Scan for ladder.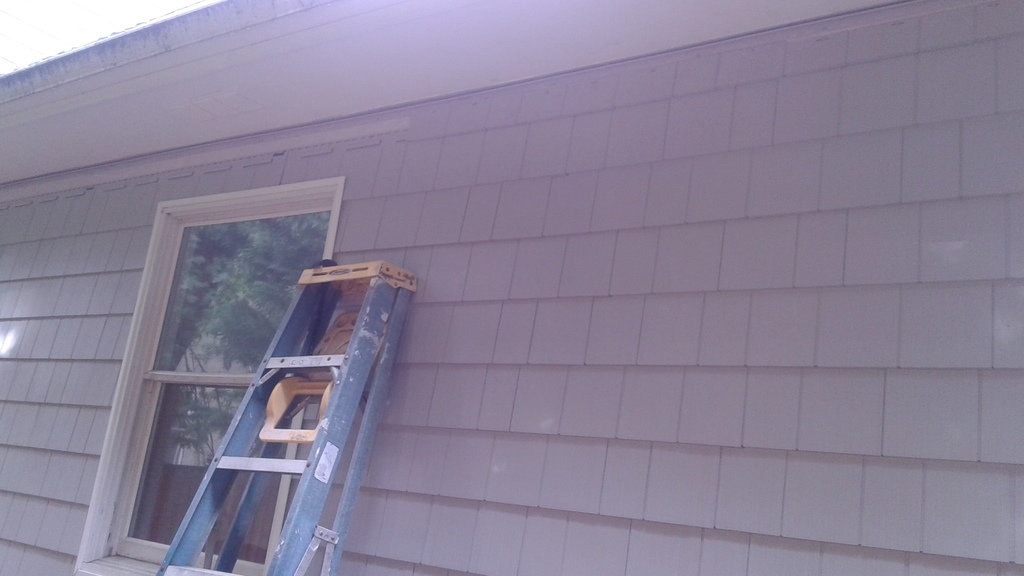
Scan result: {"x1": 151, "y1": 255, "x2": 418, "y2": 575}.
